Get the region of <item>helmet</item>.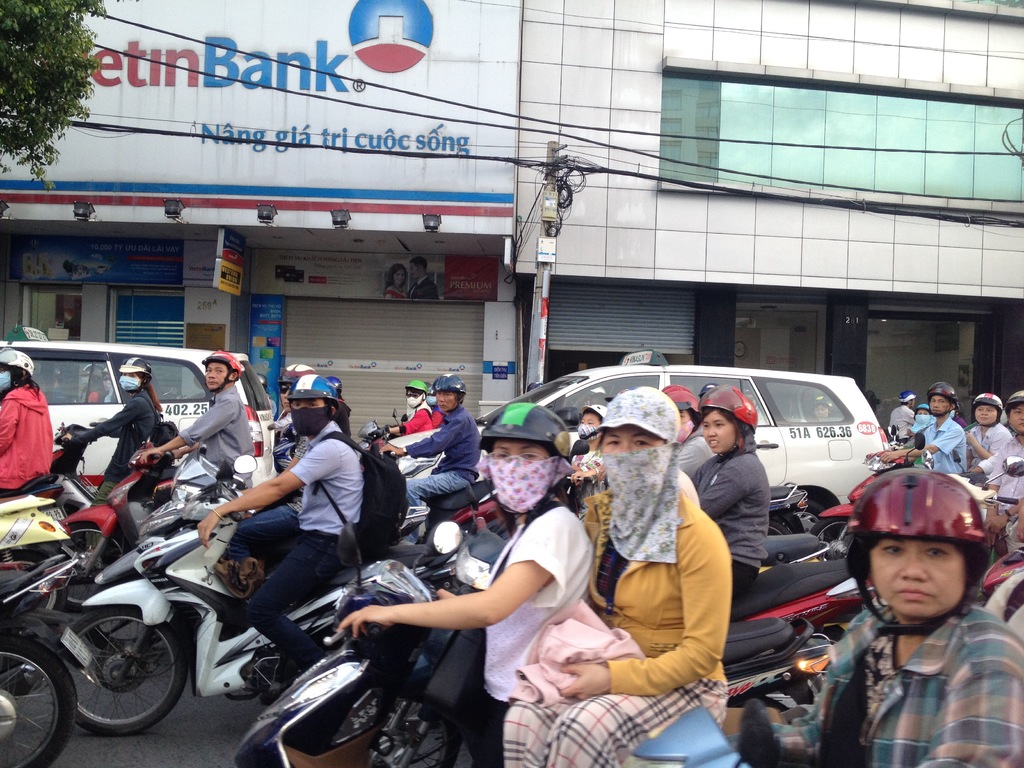
896 390 918 408.
